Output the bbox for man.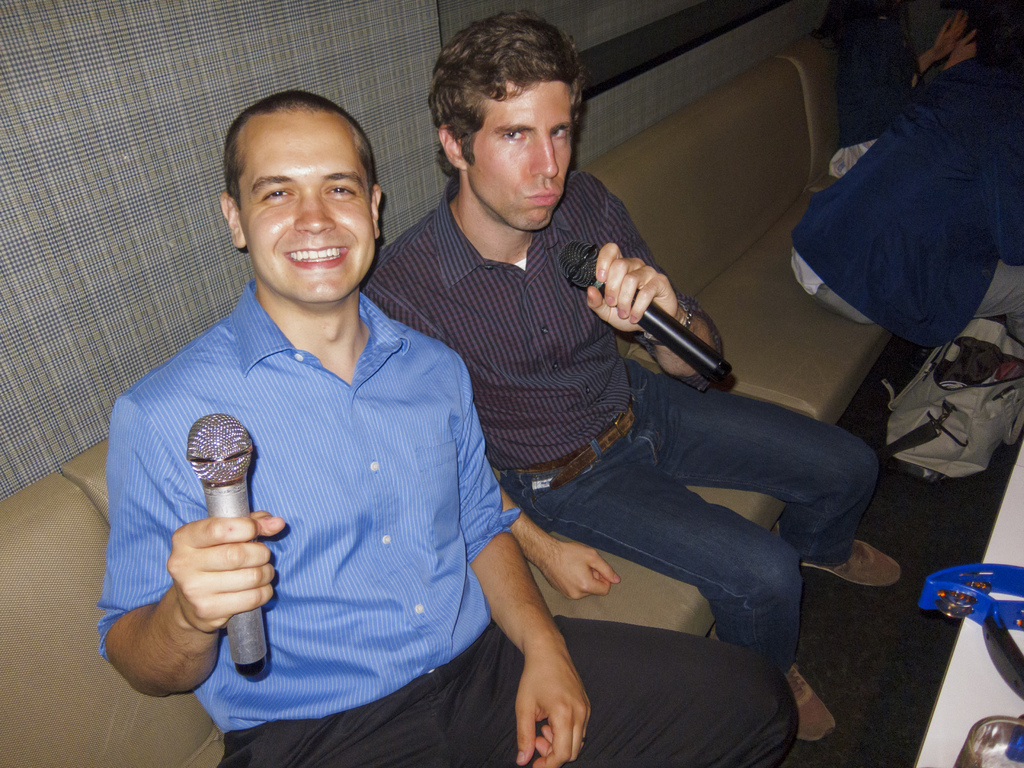
<region>778, 0, 1023, 355</region>.
